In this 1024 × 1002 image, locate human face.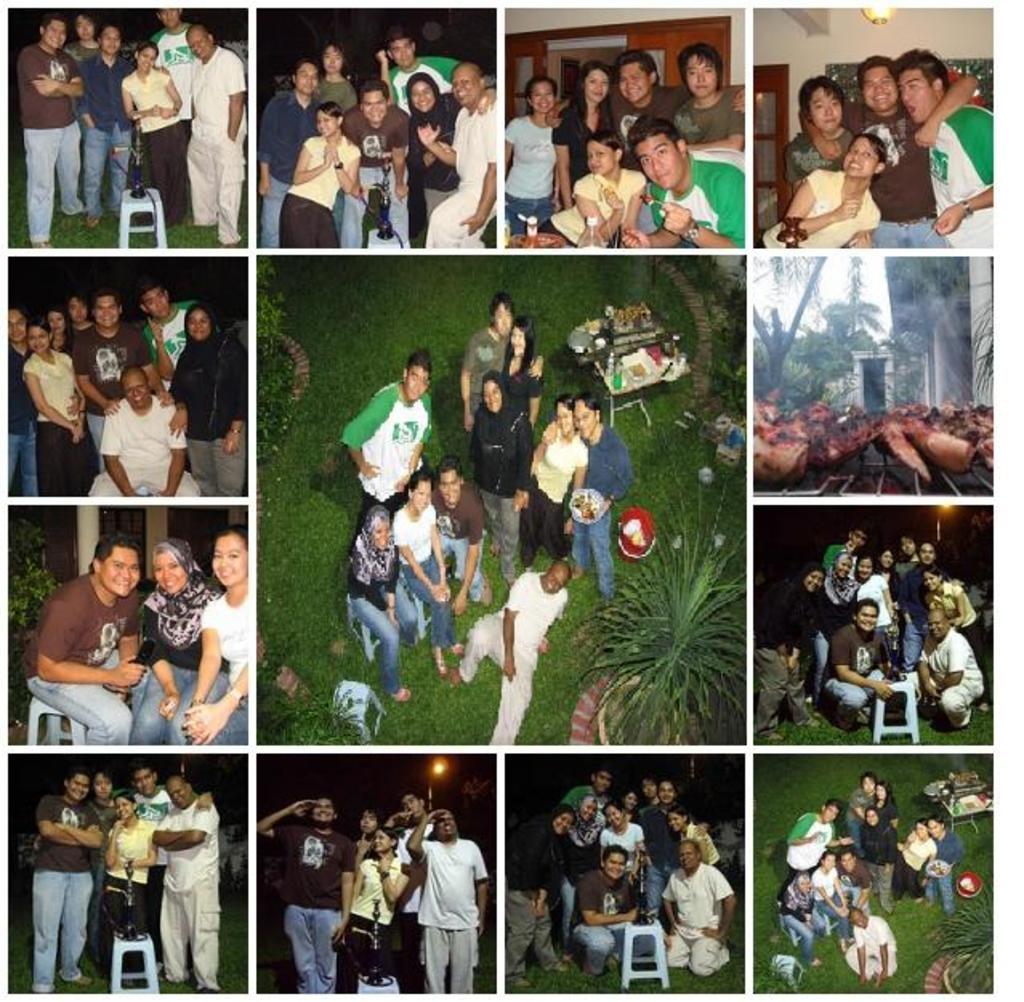
Bounding box: 864:776:872:789.
